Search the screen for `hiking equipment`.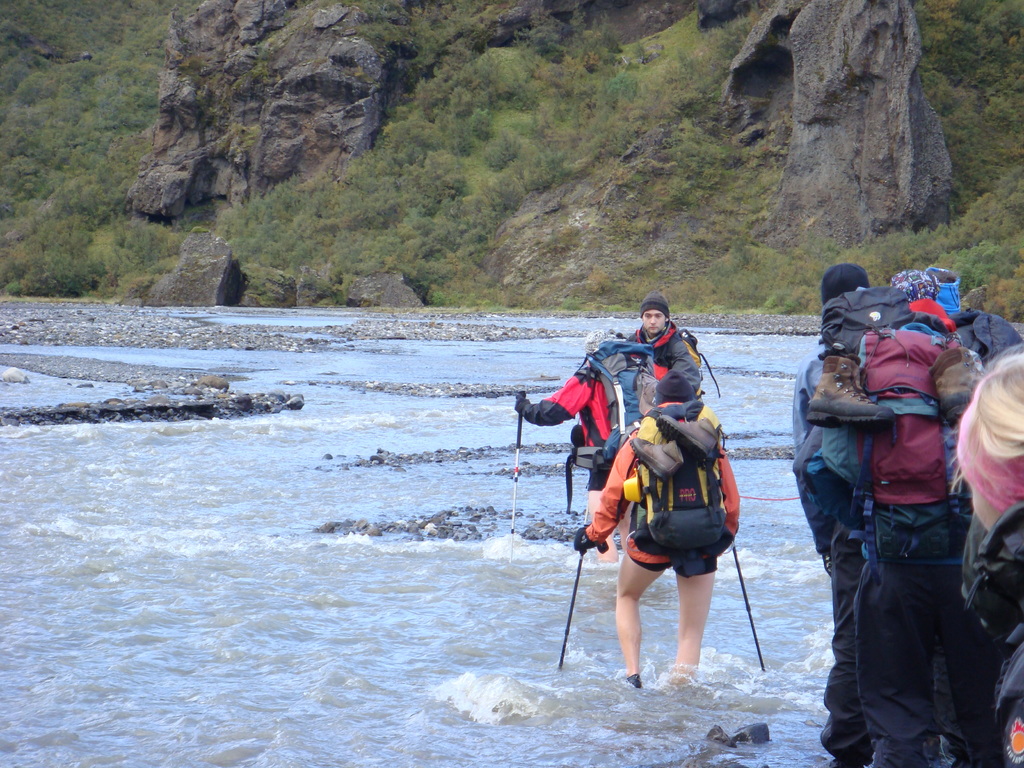
Found at {"left": 815, "top": 283, "right": 977, "bottom": 571}.
